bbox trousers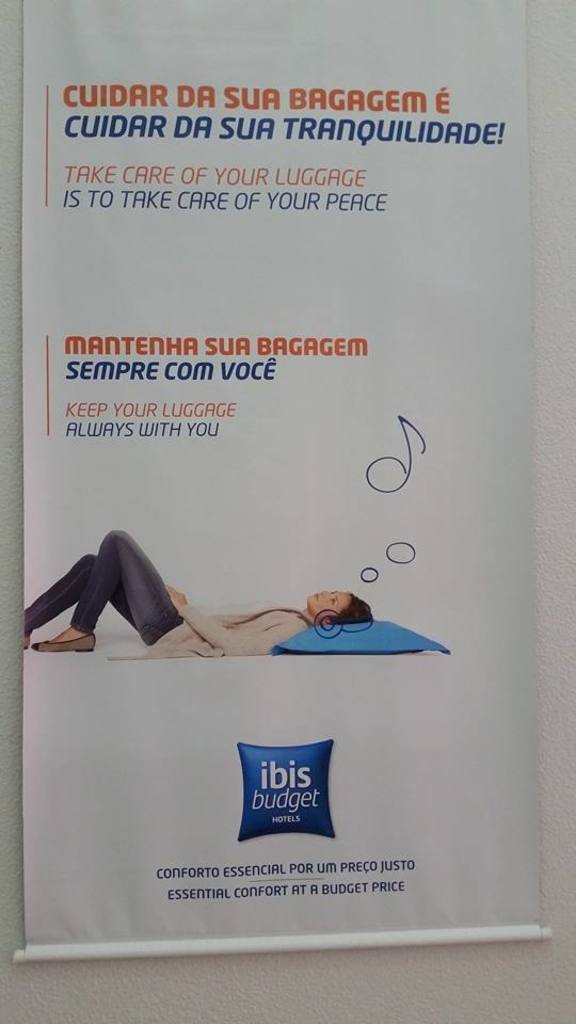
[left=33, top=554, right=196, bottom=652]
